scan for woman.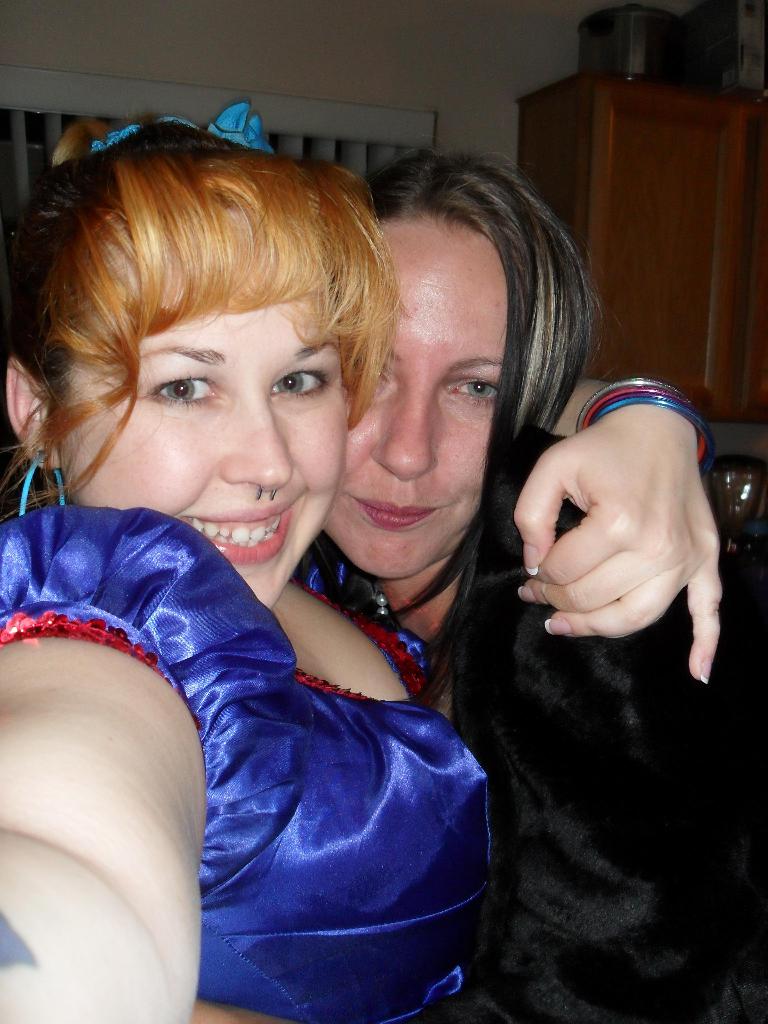
Scan result: {"x1": 0, "y1": 102, "x2": 725, "y2": 1023}.
